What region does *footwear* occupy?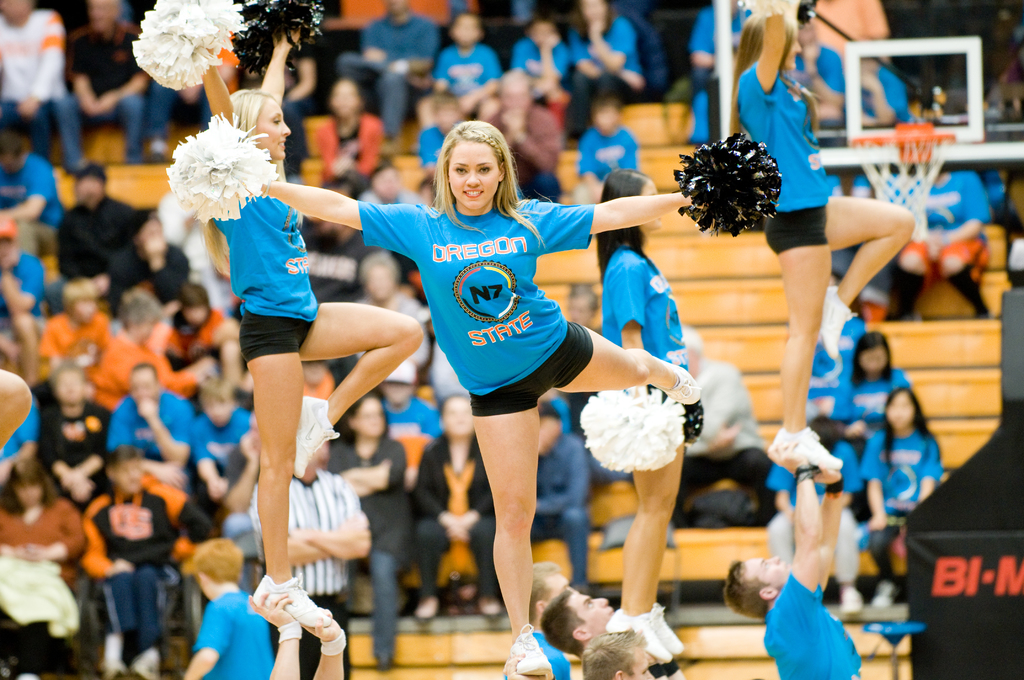
<bbox>817, 283, 858, 362</bbox>.
